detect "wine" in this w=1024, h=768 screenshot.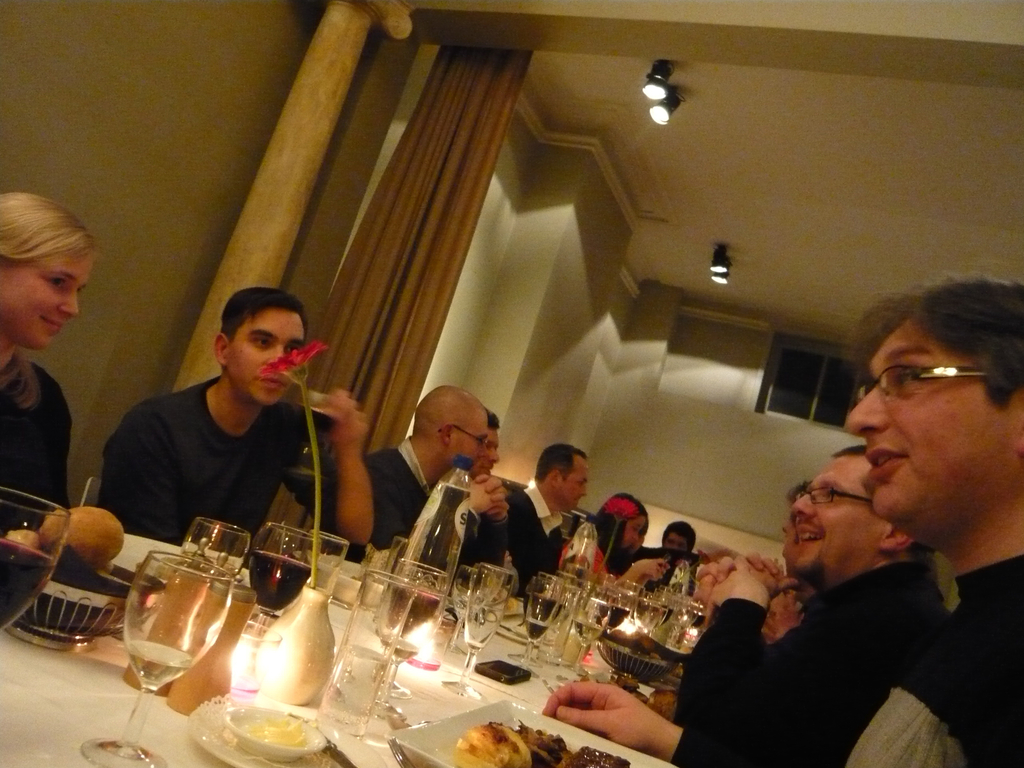
Detection: Rect(688, 609, 708, 626).
